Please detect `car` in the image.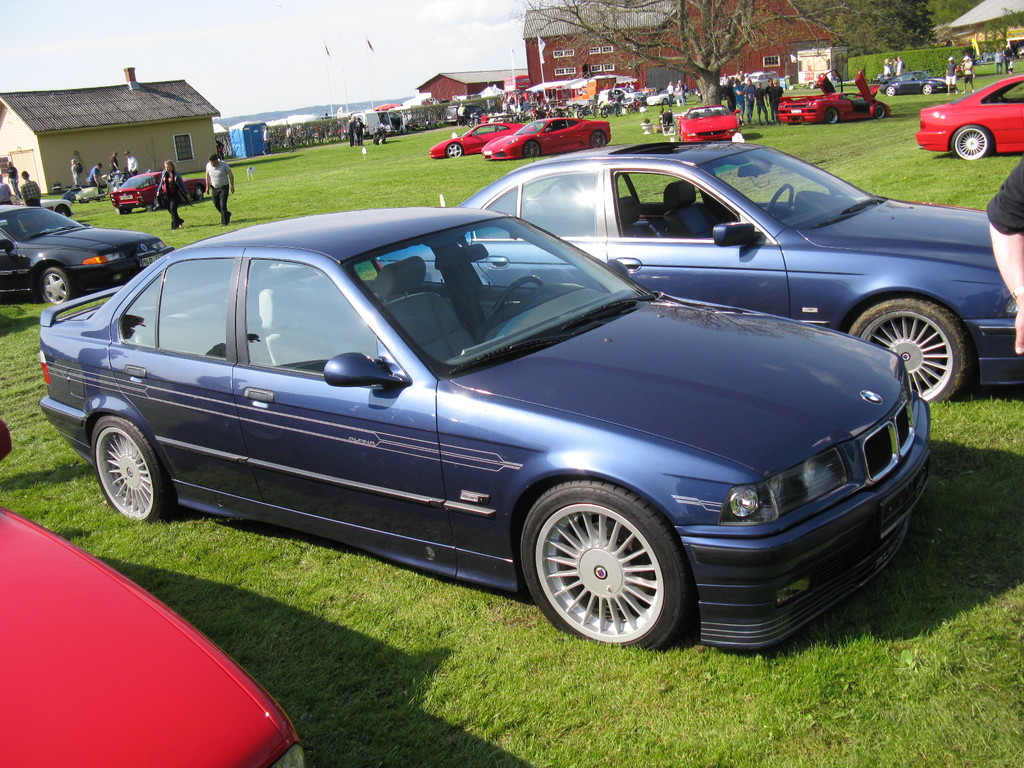
{"x1": 376, "y1": 141, "x2": 1023, "y2": 410}.
